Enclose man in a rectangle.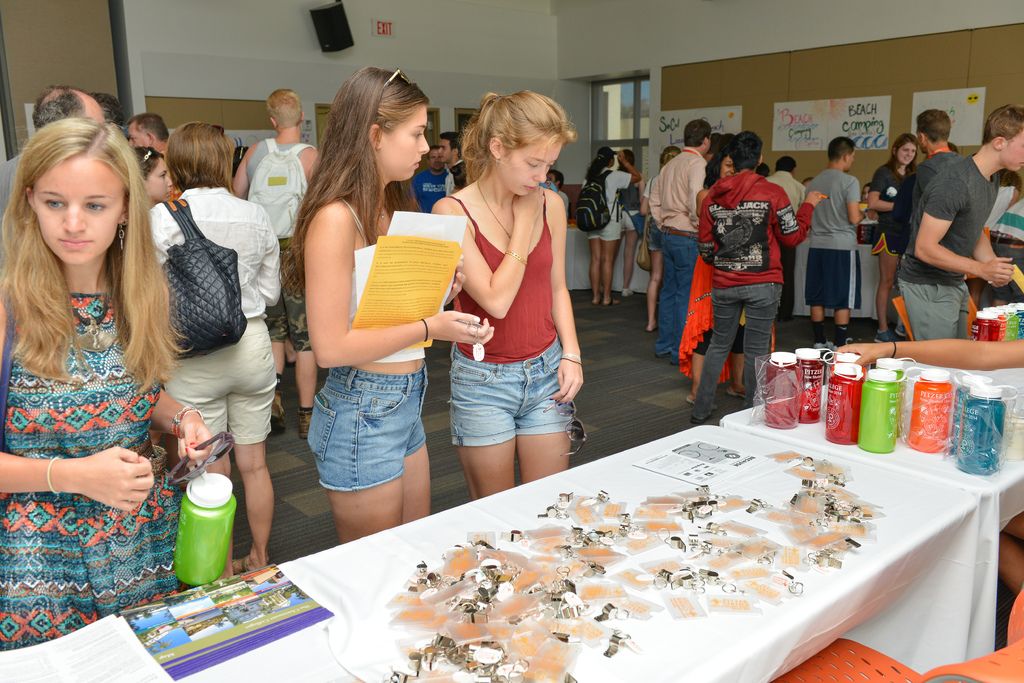
{"x1": 897, "y1": 105, "x2": 1023, "y2": 335}.
